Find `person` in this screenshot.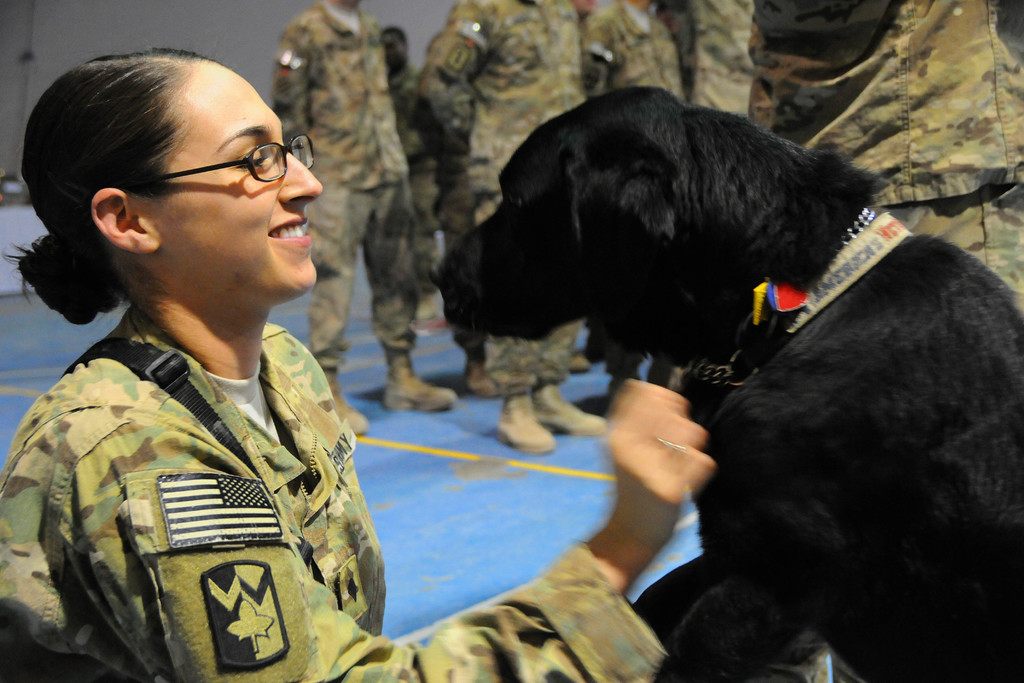
The bounding box for `person` is <box>0,51,712,682</box>.
